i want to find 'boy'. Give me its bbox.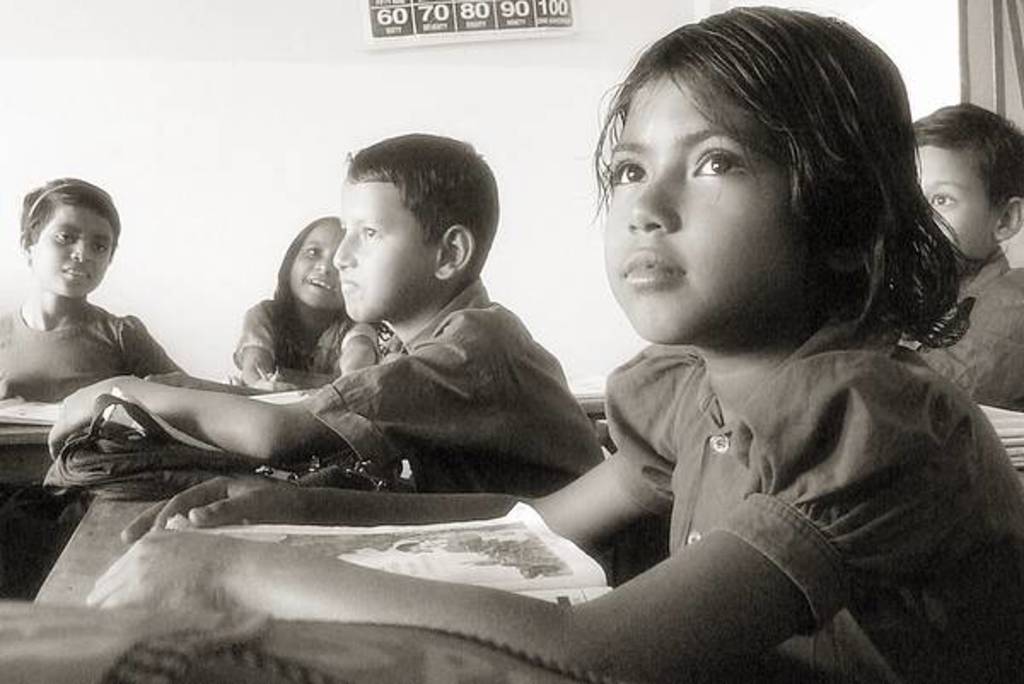
2 184 200 416.
